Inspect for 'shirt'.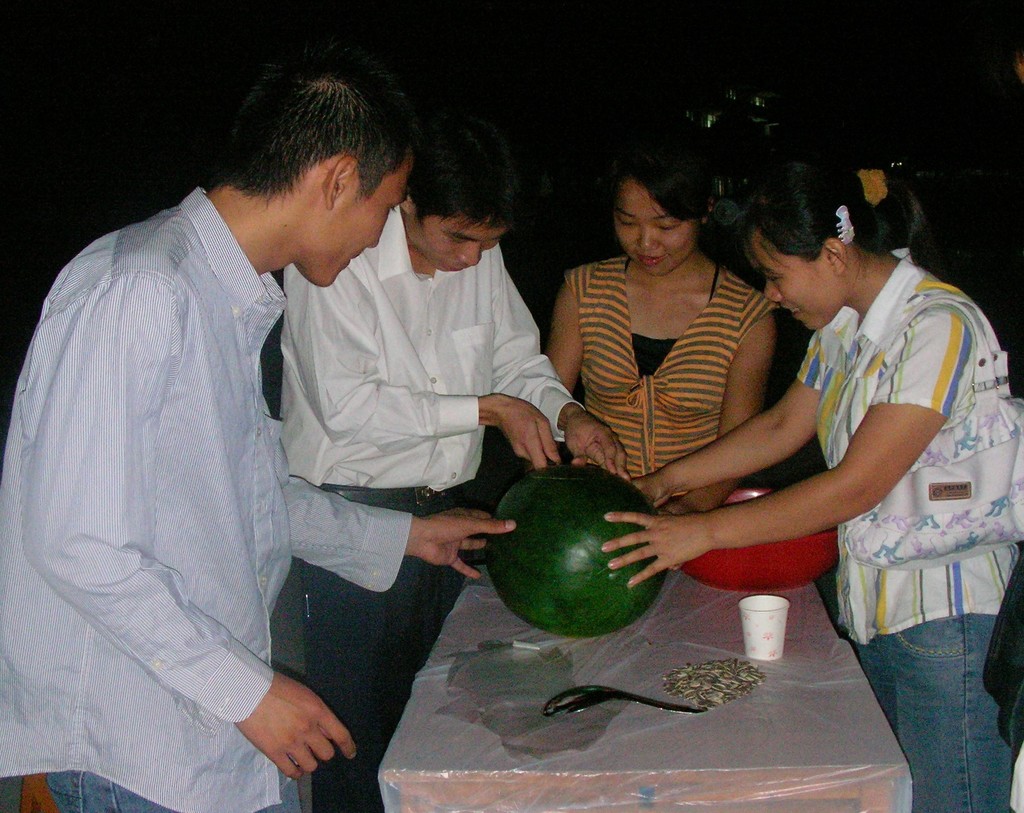
Inspection: pyautogui.locateOnScreen(0, 187, 411, 812).
